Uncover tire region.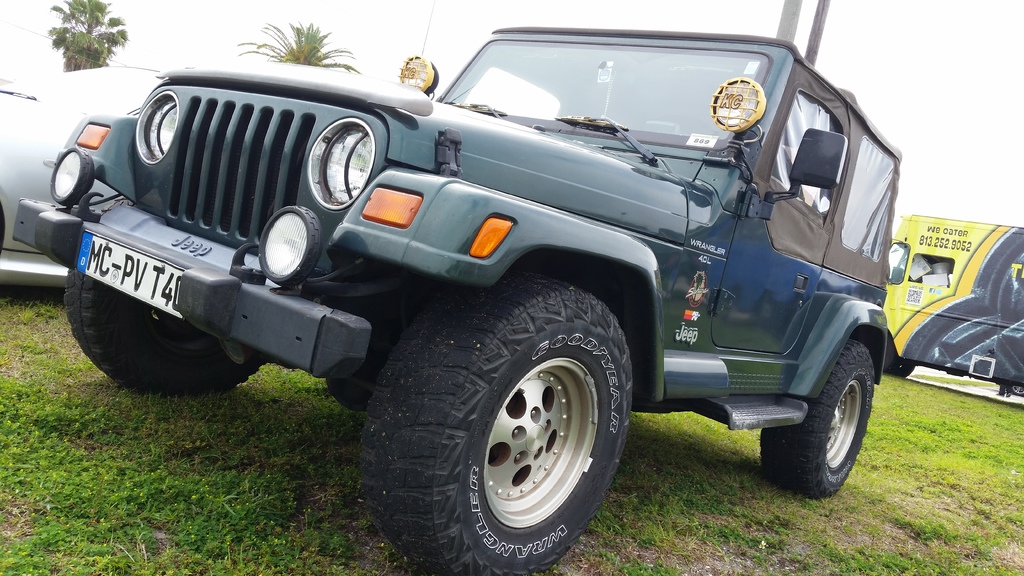
Uncovered: x1=376, y1=275, x2=636, y2=556.
